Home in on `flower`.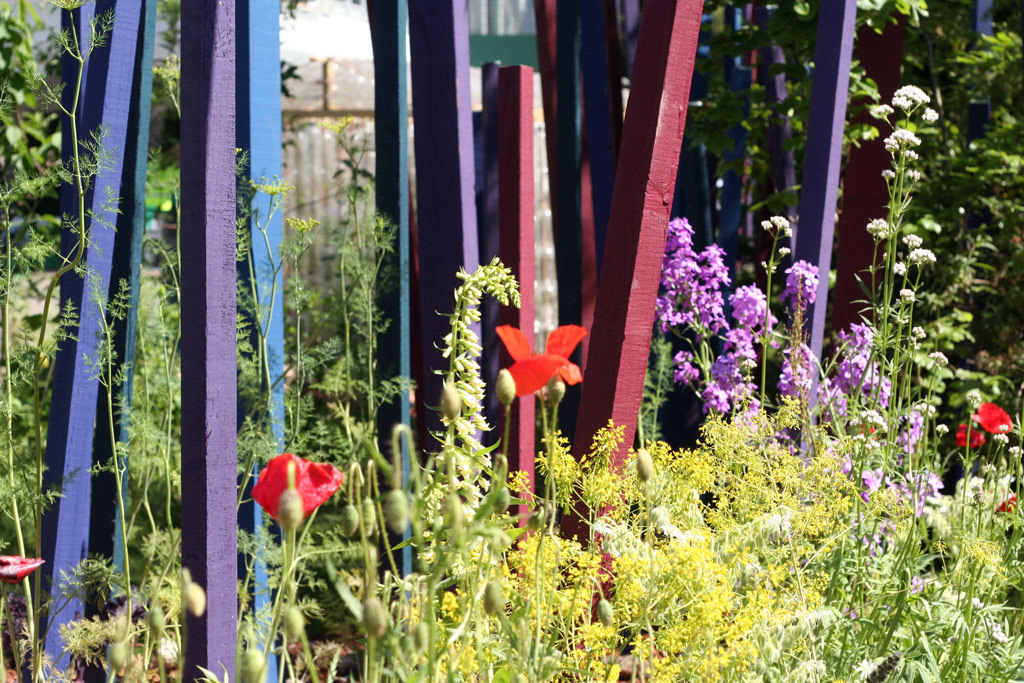
Homed in at (left=993, top=491, right=1023, bottom=521).
